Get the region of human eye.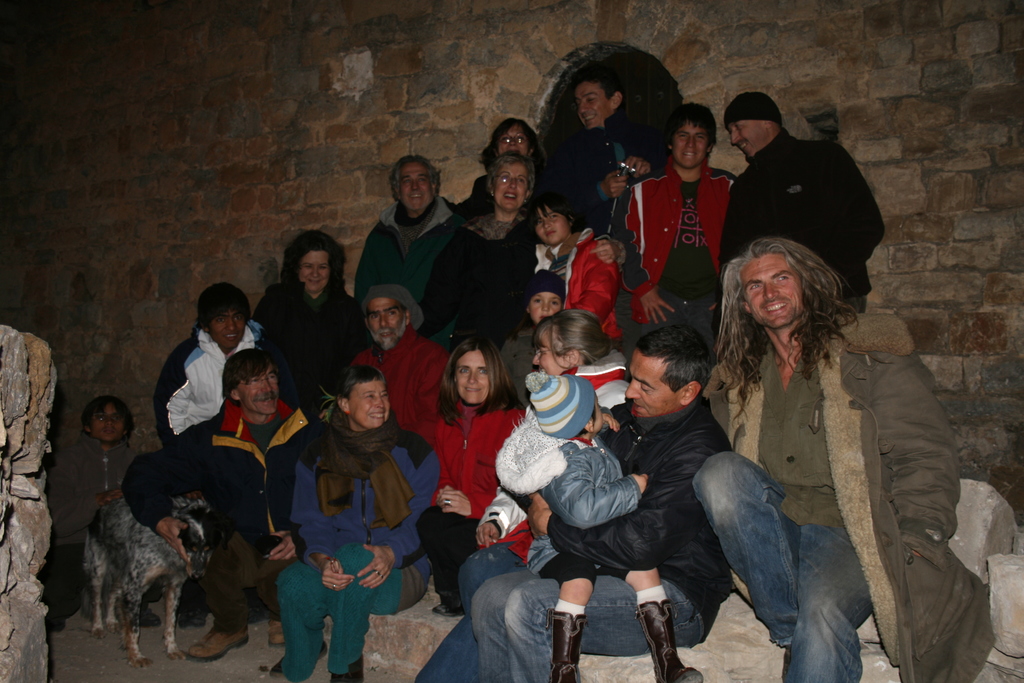
<bbox>499, 176, 510, 183</bbox>.
